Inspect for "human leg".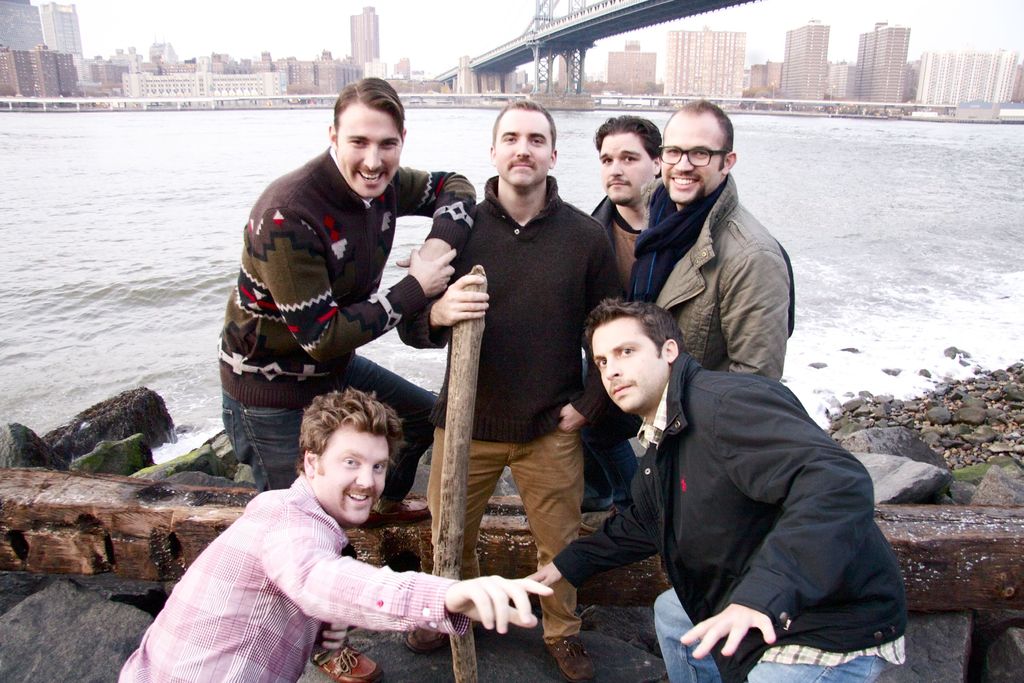
Inspection: bbox=[652, 582, 726, 682].
